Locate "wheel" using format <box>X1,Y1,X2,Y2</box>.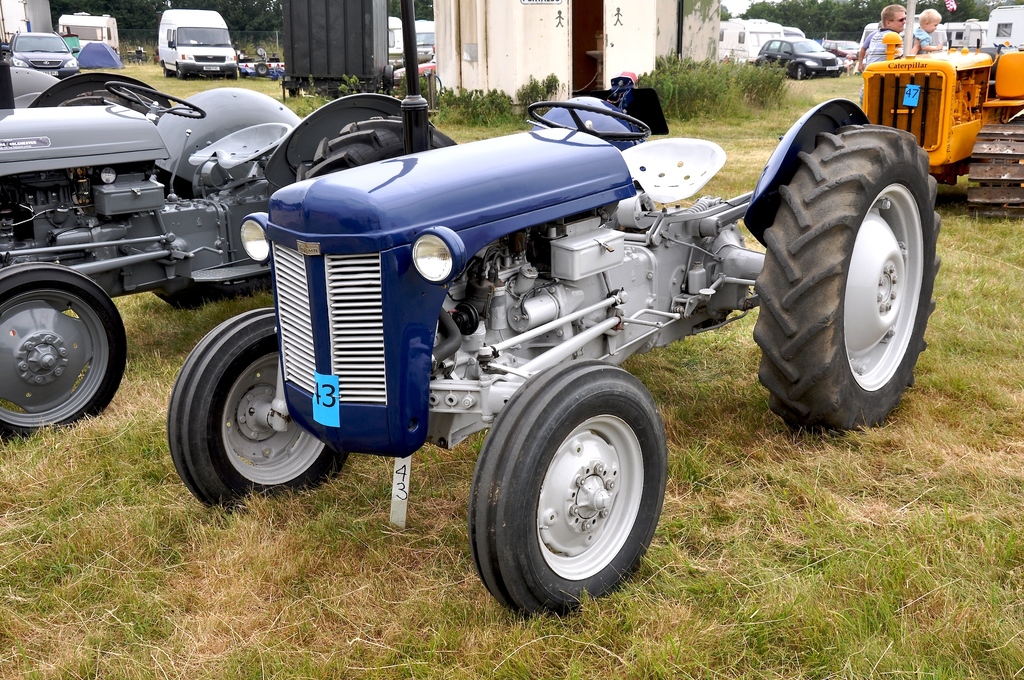
<box>753,125,943,435</box>.
